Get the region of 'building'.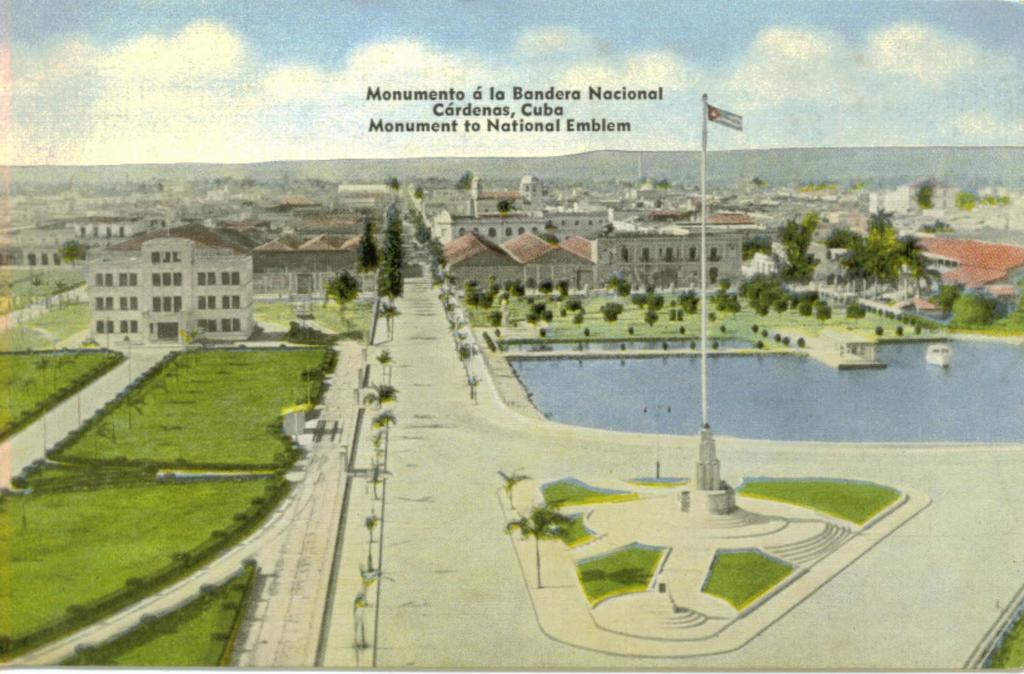
{"left": 593, "top": 231, "right": 745, "bottom": 286}.
